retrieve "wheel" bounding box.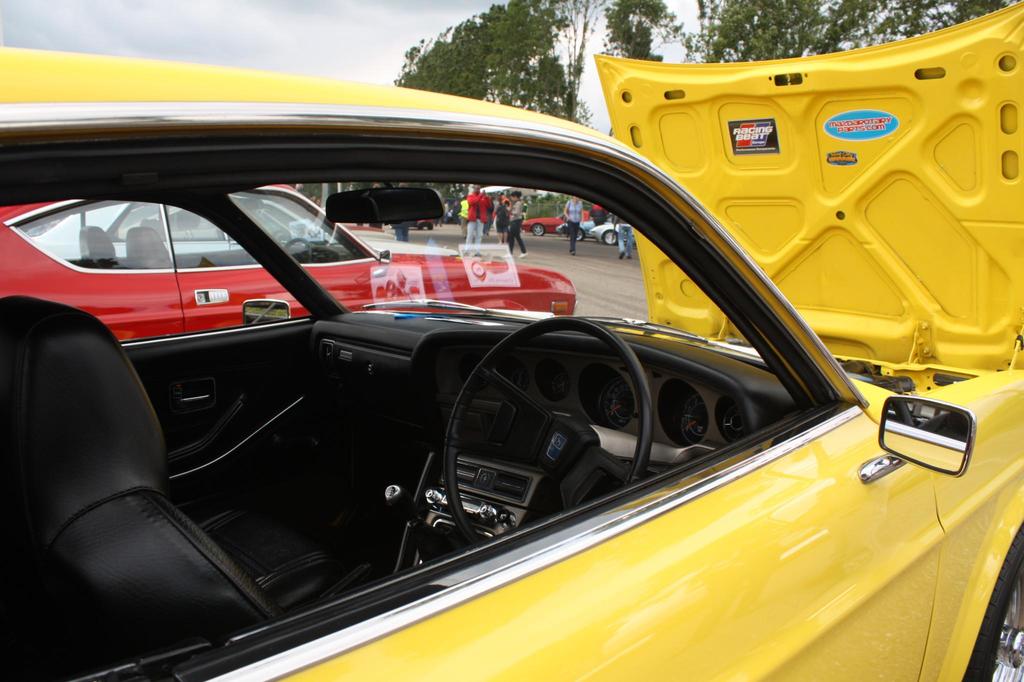
Bounding box: (left=577, top=228, right=585, bottom=241).
